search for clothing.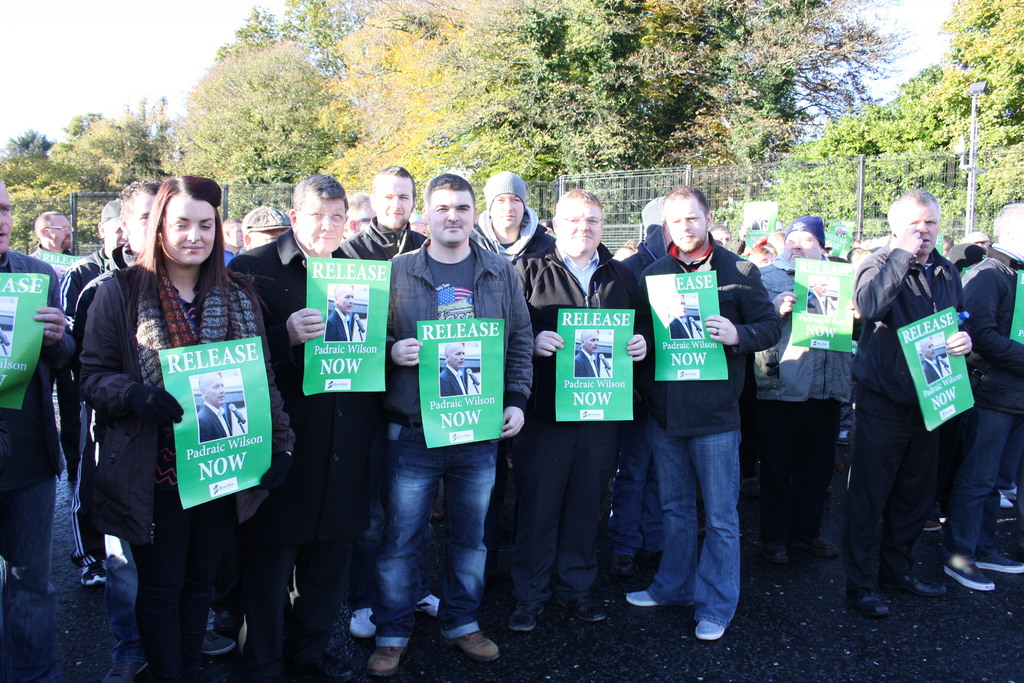
Found at rect(963, 245, 1021, 575).
